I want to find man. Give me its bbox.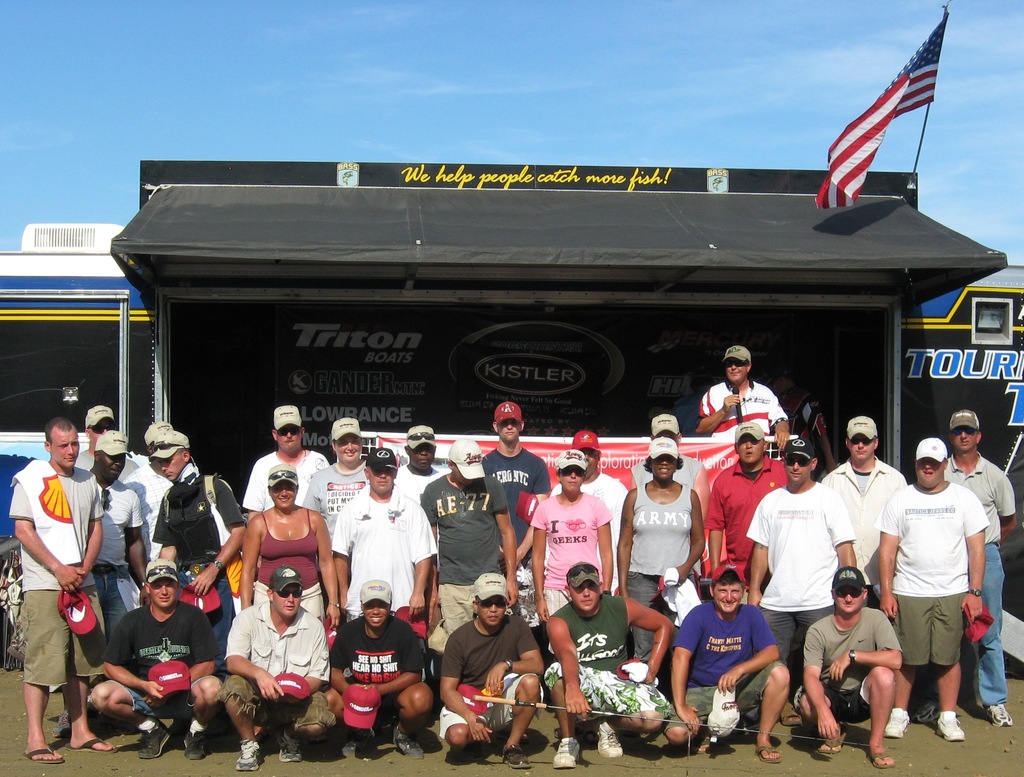
<box>209,566,334,776</box>.
